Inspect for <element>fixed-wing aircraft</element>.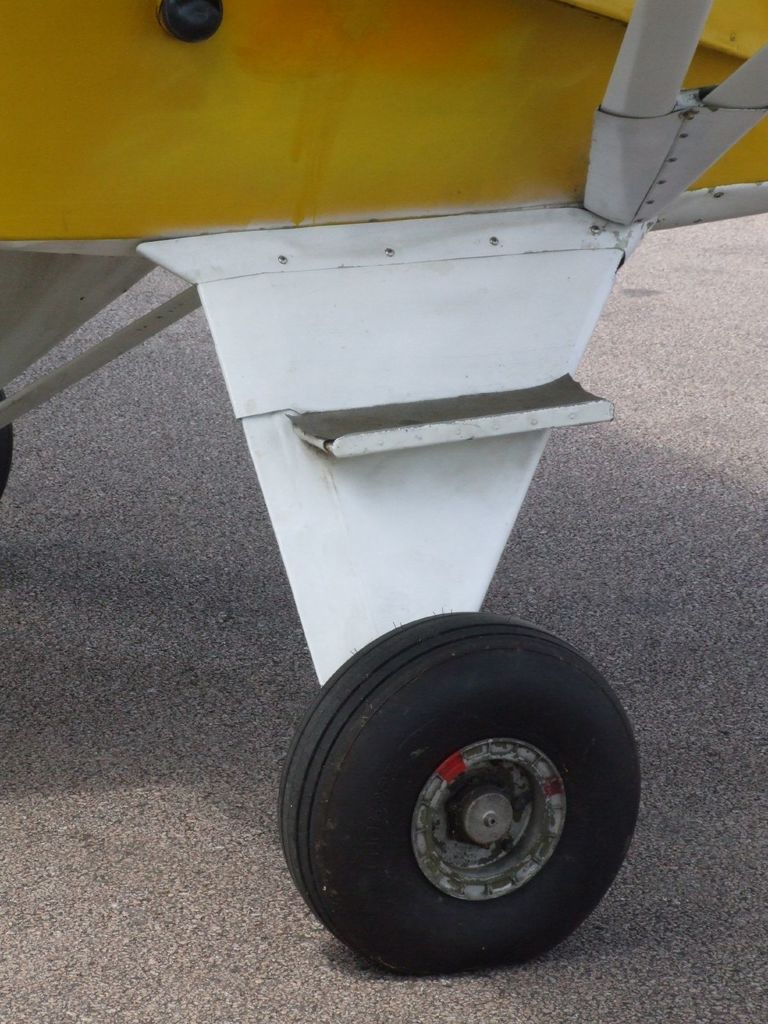
Inspection: 0:0:767:981.
